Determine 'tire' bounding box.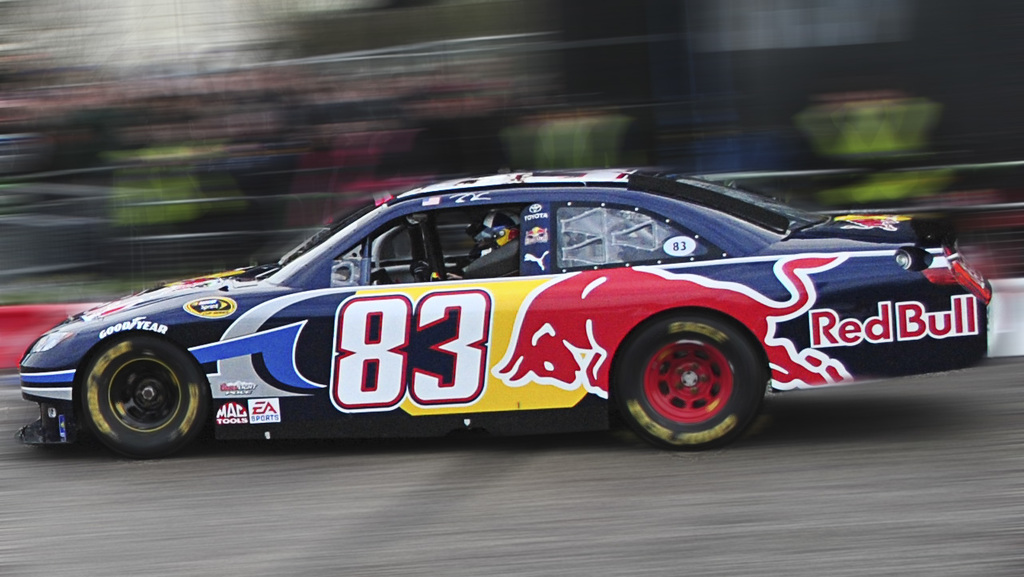
Determined: box(58, 330, 207, 451).
